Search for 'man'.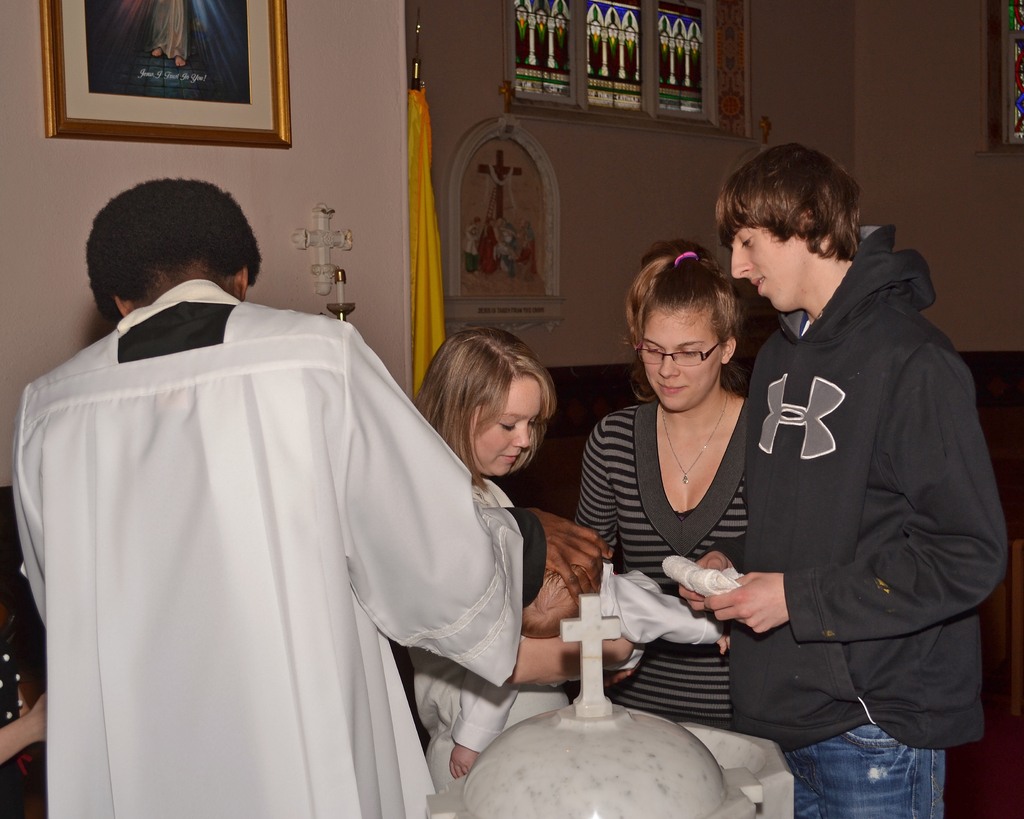
Found at Rect(688, 138, 1013, 818).
